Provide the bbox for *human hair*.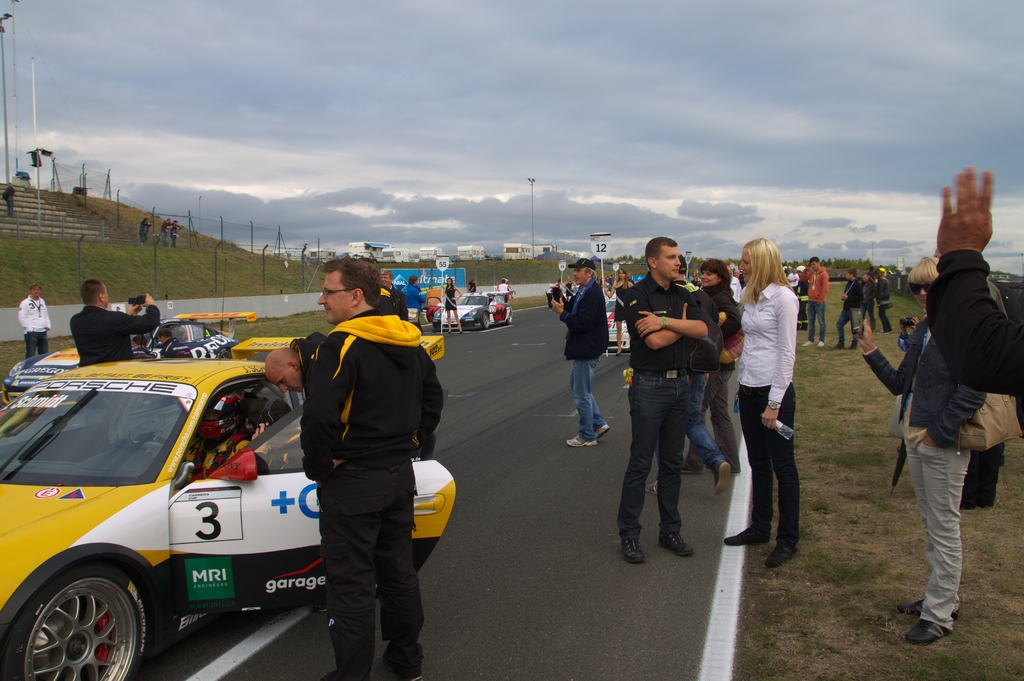
Rect(902, 255, 939, 286).
